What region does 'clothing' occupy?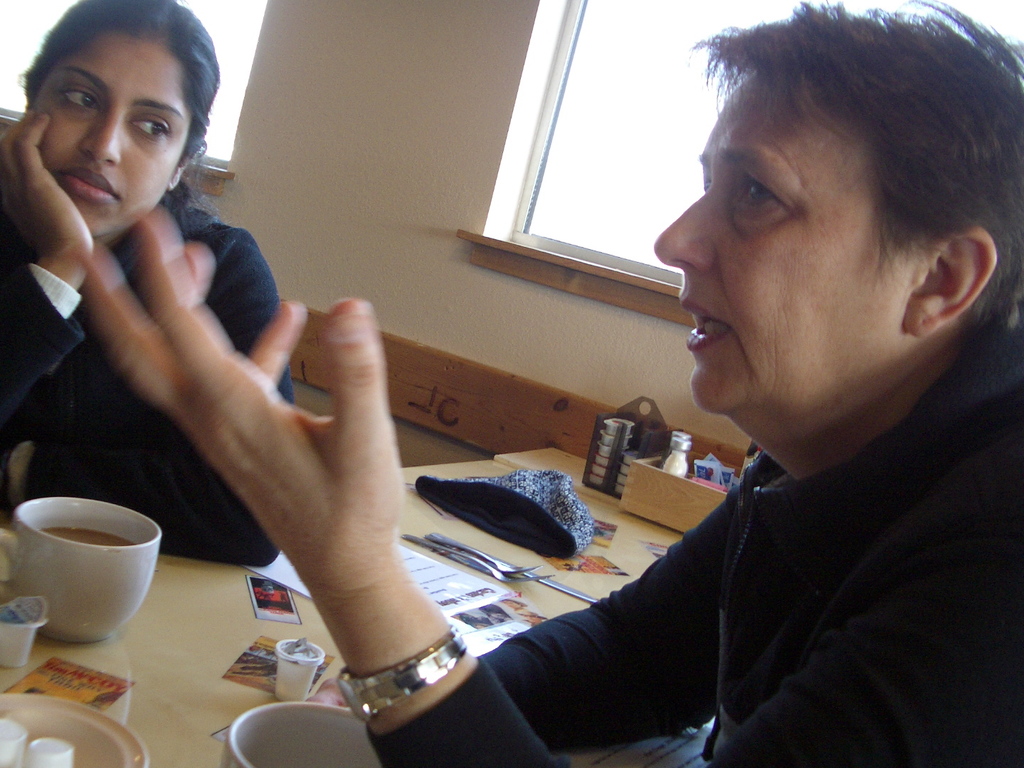
rect(364, 330, 1023, 767).
